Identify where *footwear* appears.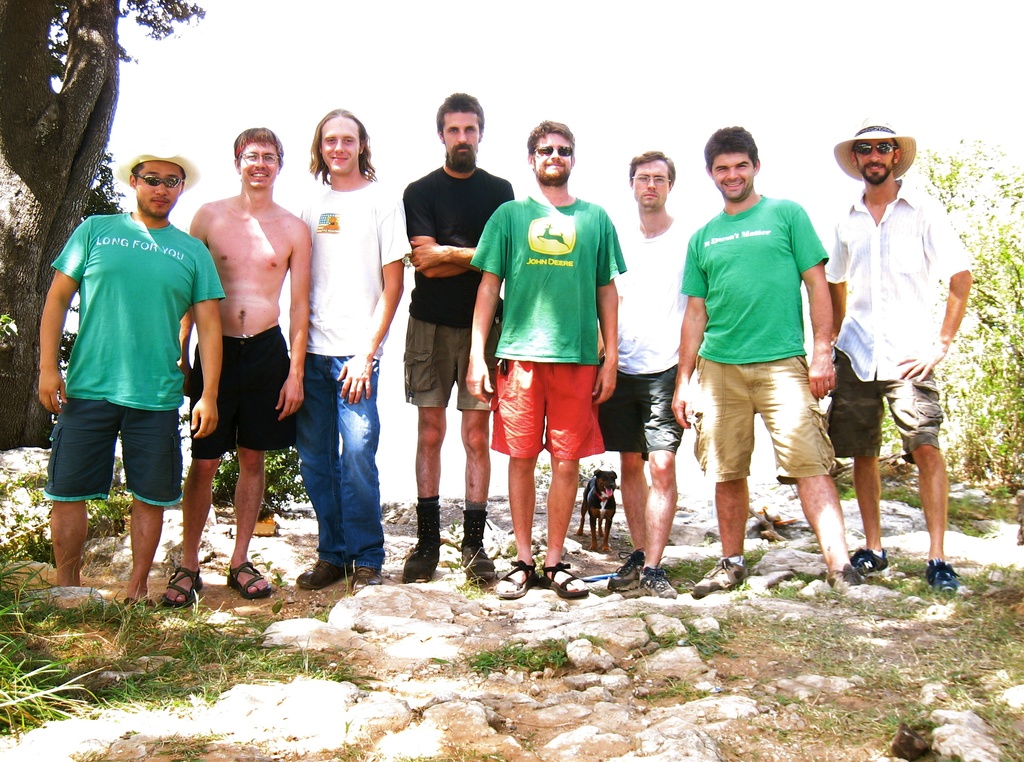
Appears at 400,543,442,590.
